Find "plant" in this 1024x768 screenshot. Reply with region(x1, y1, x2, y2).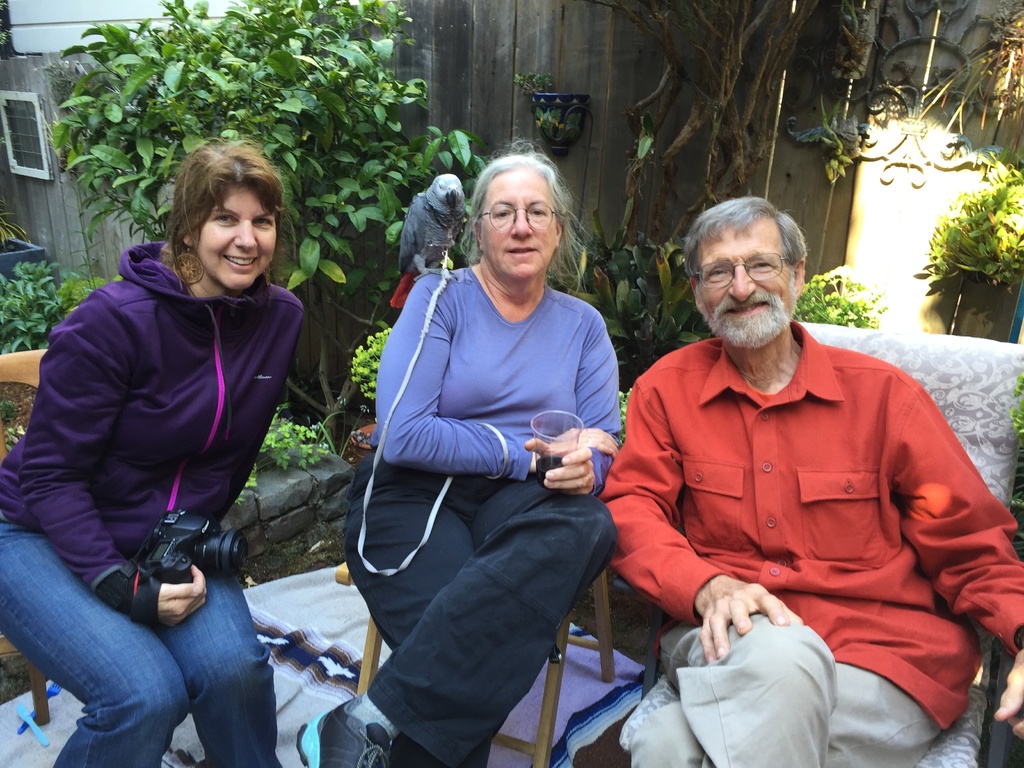
region(793, 264, 892, 332).
